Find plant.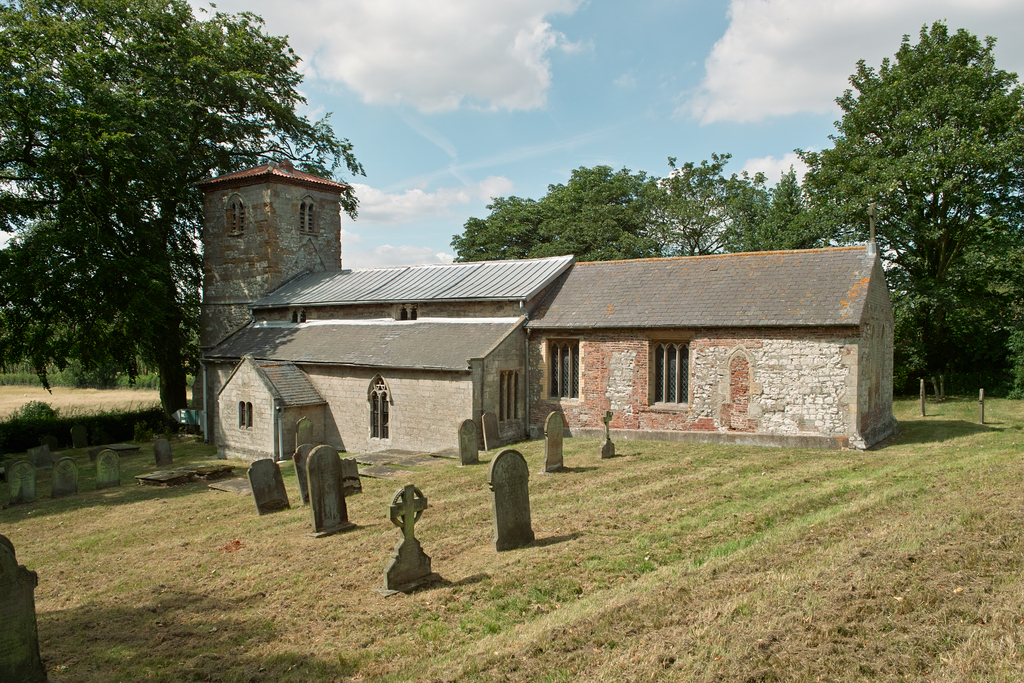
select_region(19, 398, 63, 422).
